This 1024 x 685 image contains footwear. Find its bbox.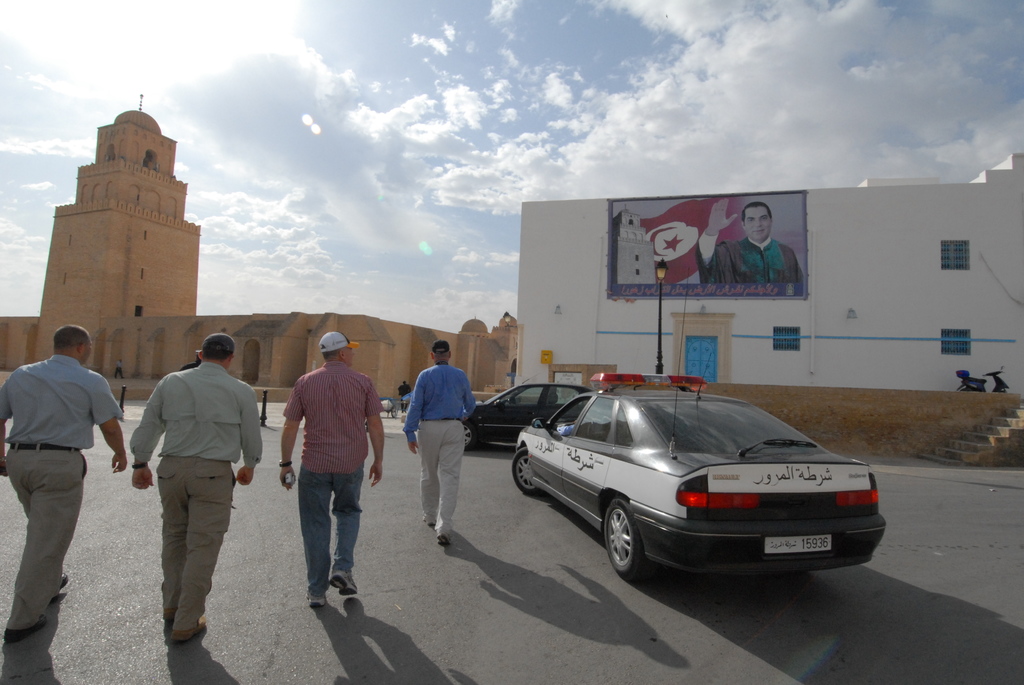
BBox(305, 585, 324, 602).
